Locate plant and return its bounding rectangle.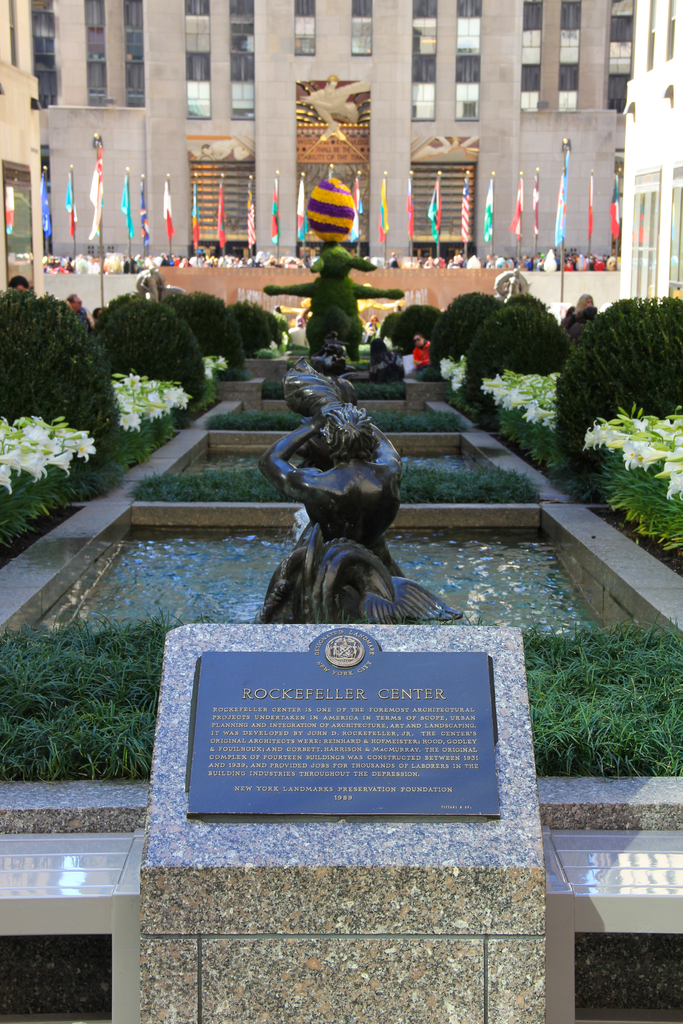
pyautogui.locateOnScreen(514, 616, 682, 784).
